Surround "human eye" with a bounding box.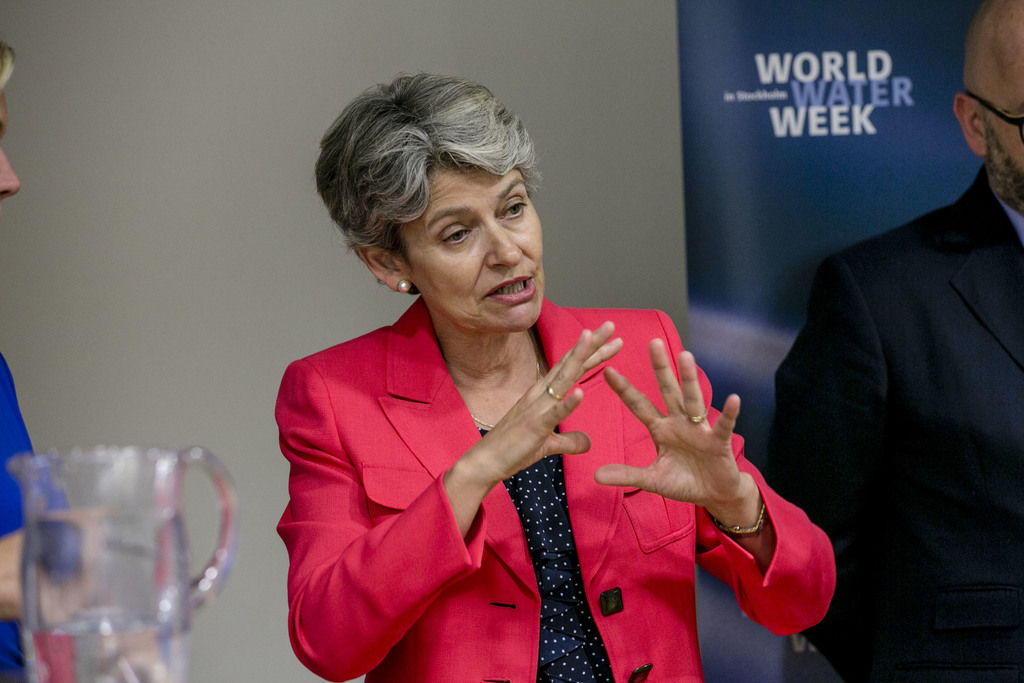
499 199 525 220.
